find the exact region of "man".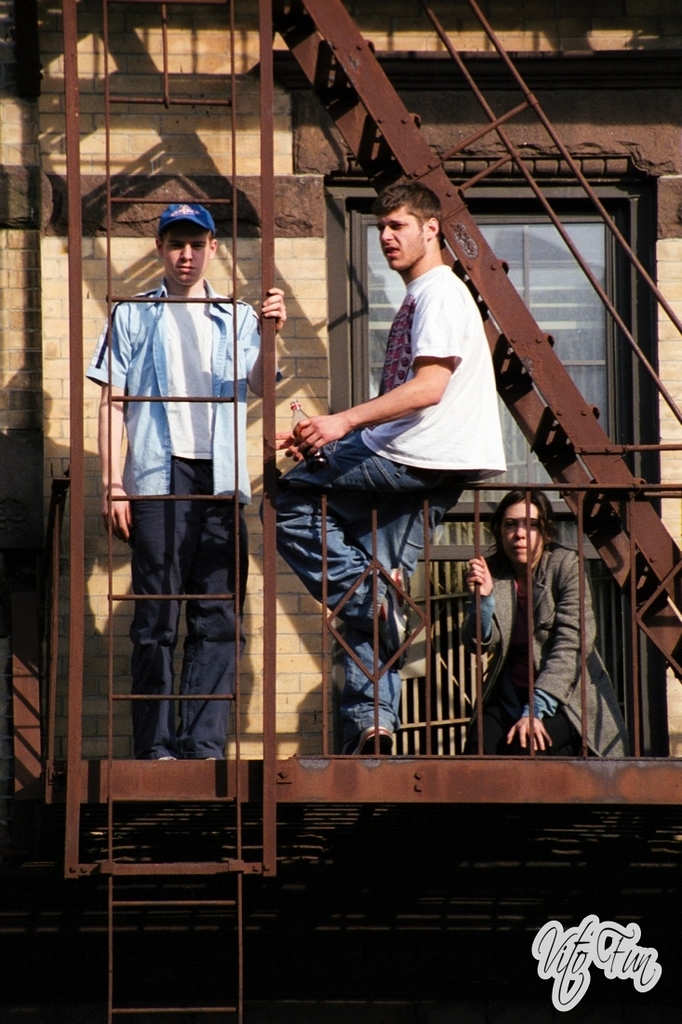
Exact region: detection(100, 200, 285, 762).
